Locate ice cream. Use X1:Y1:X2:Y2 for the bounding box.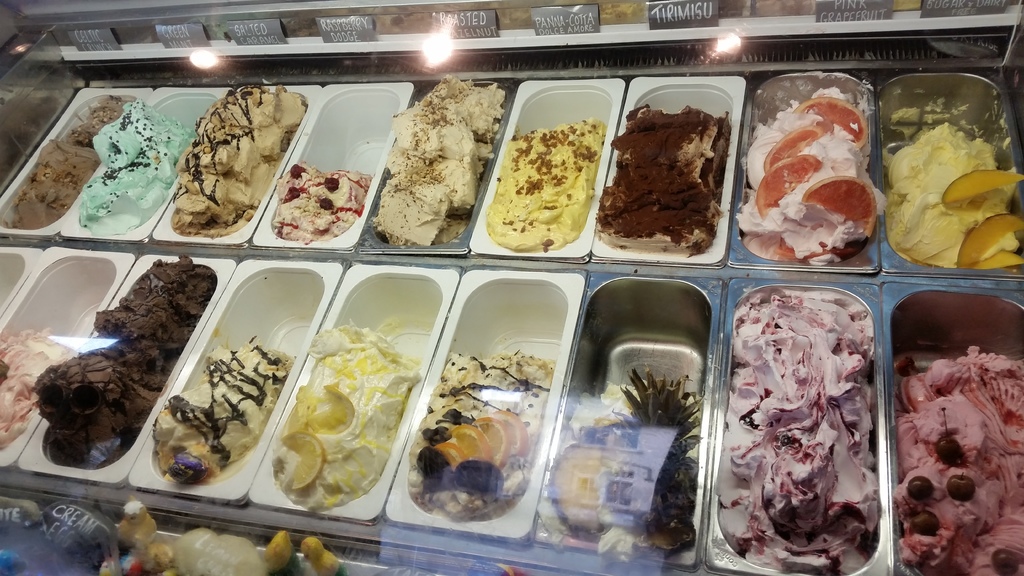
886:121:1023:266.
